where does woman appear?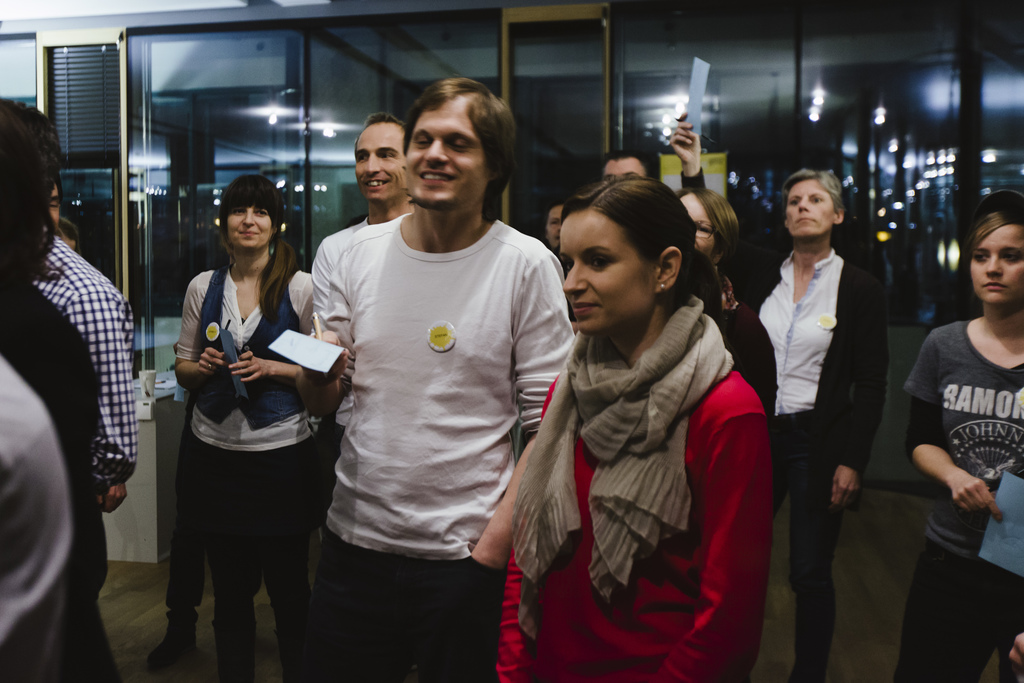
Appears at [x1=672, y1=177, x2=776, y2=416].
